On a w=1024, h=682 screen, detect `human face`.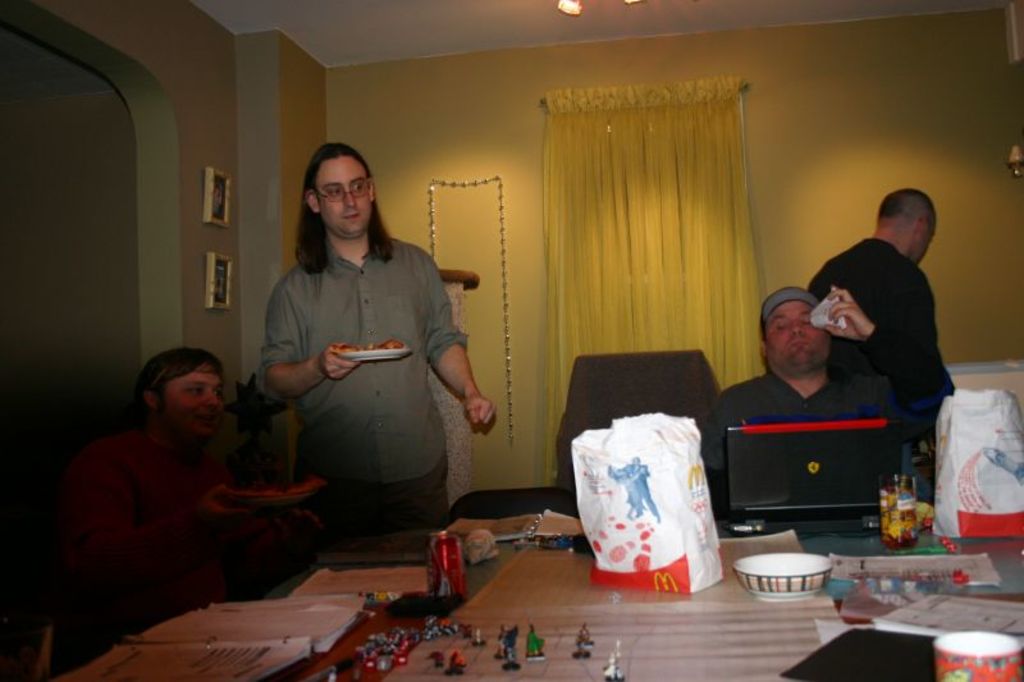
{"left": 316, "top": 157, "right": 372, "bottom": 238}.
